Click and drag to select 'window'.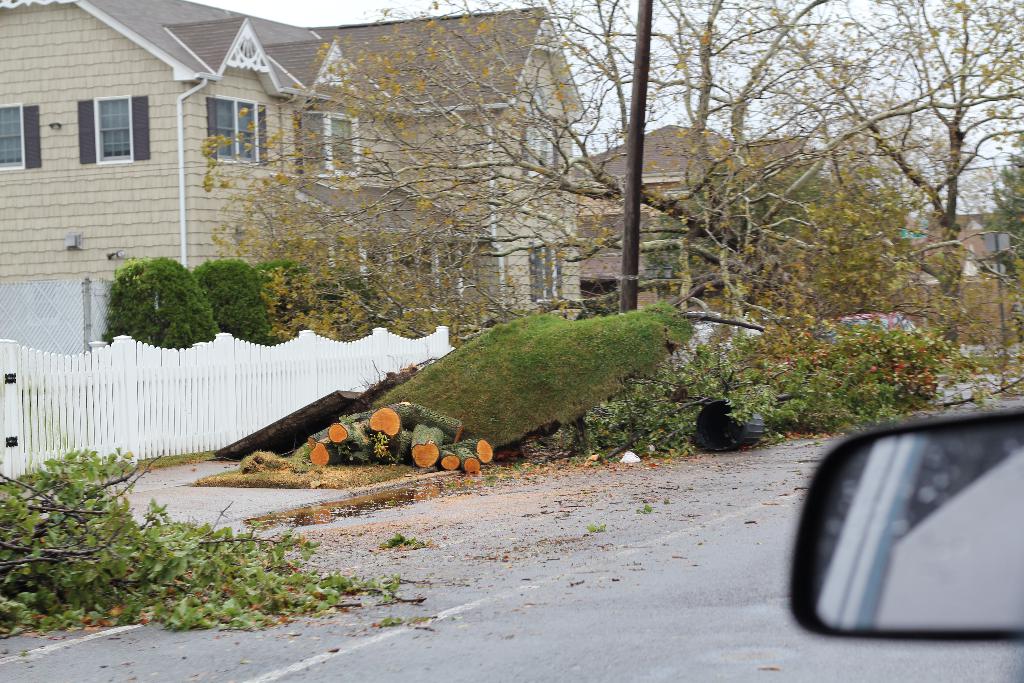
Selection: (94, 95, 128, 168).
